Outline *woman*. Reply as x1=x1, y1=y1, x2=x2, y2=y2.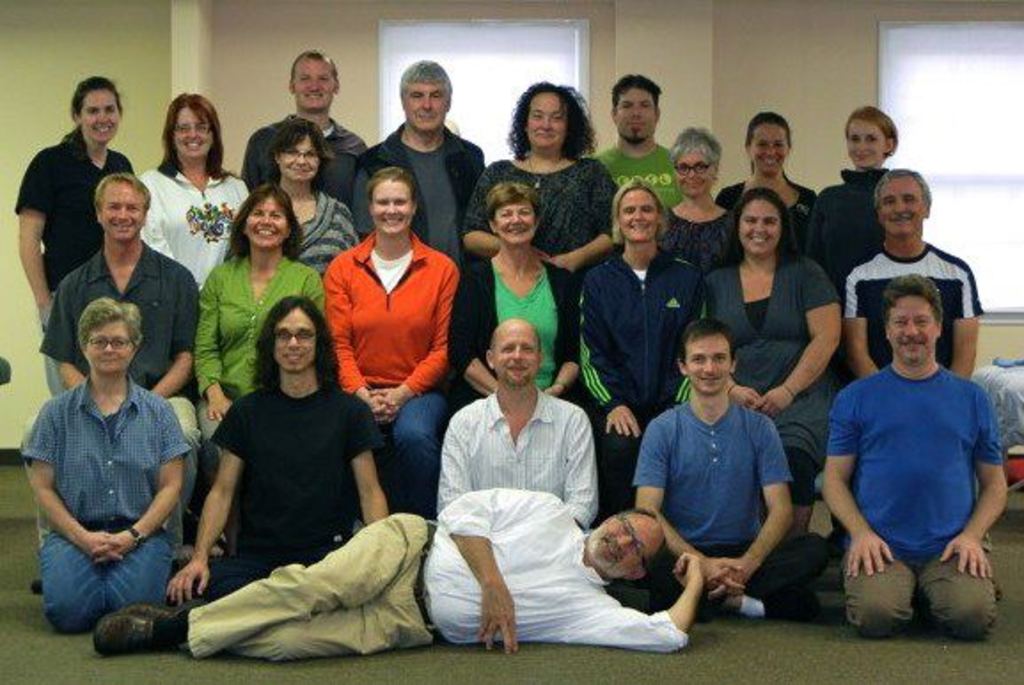
x1=124, y1=99, x2=231, y2=302.
